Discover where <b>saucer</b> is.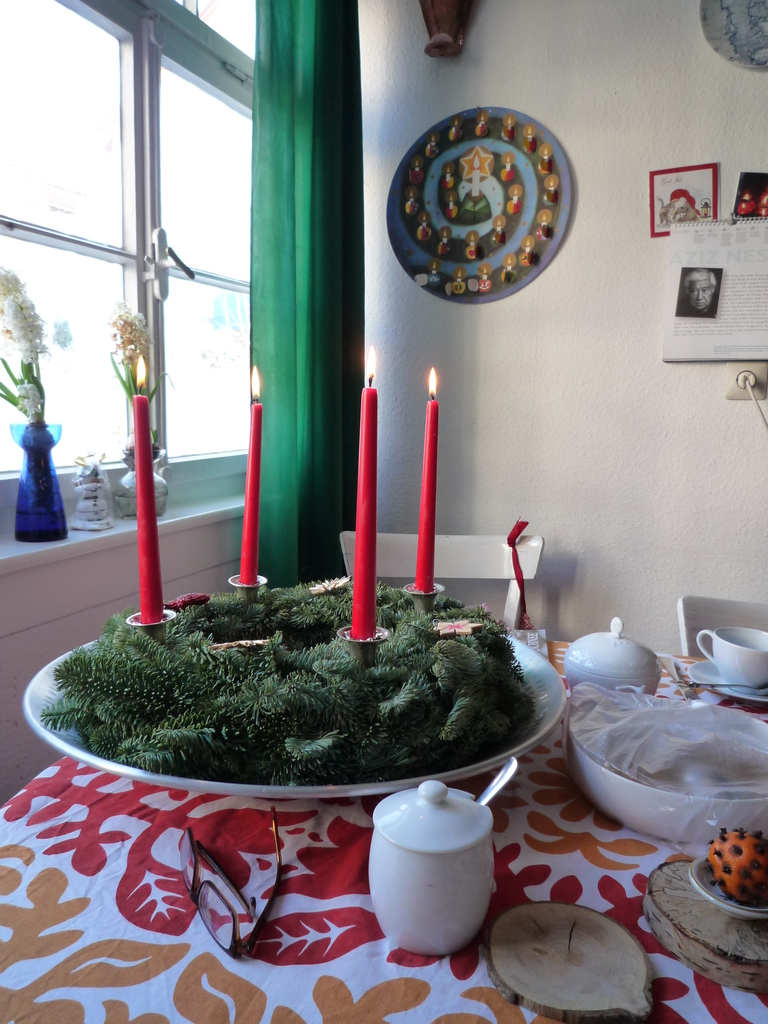
Discovered at {"x1": 692, "y1": 659, "x2": 767, "y2": 701}.
